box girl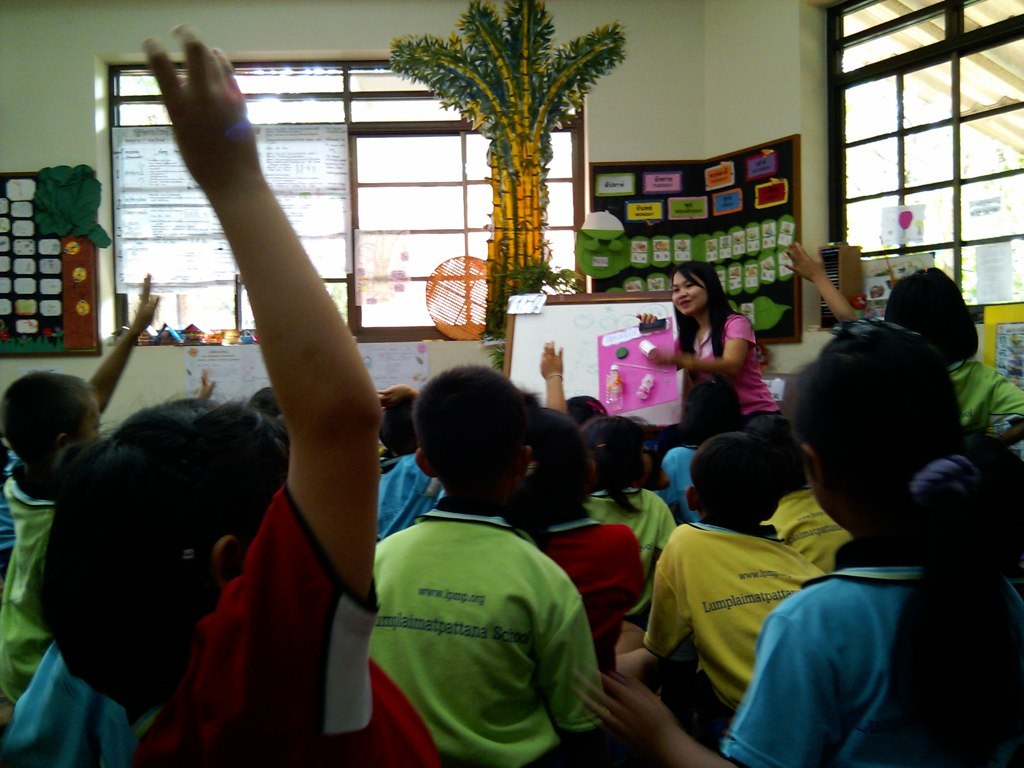
571:321:1023:767
